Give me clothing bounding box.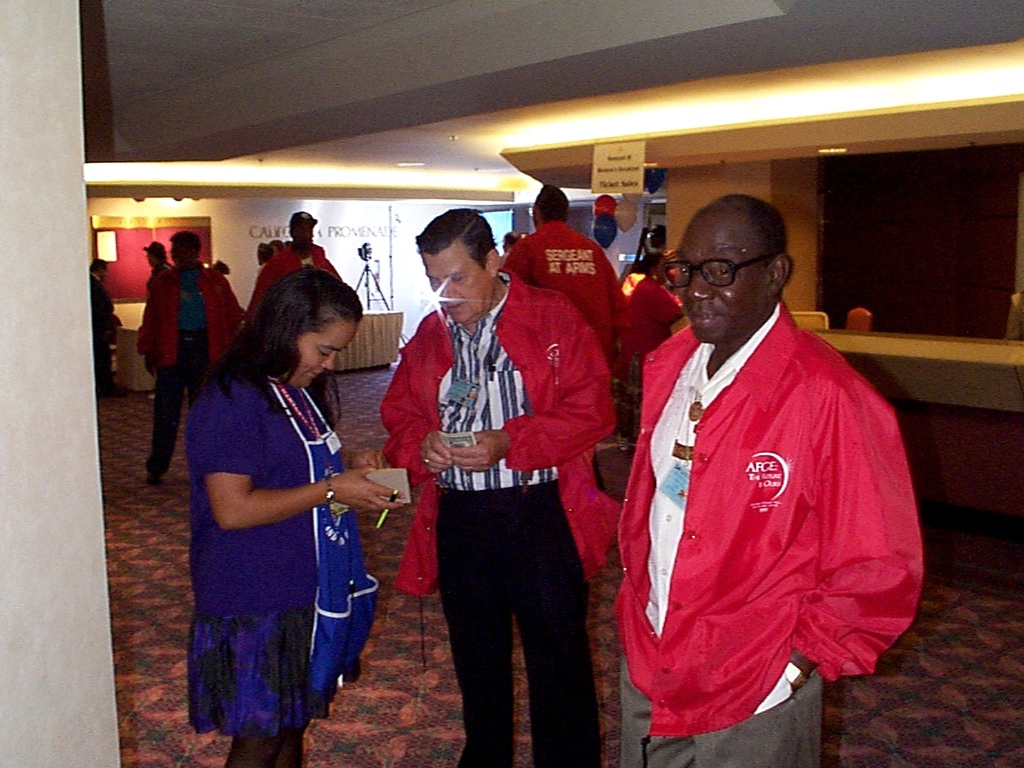
242:239:338:319.
